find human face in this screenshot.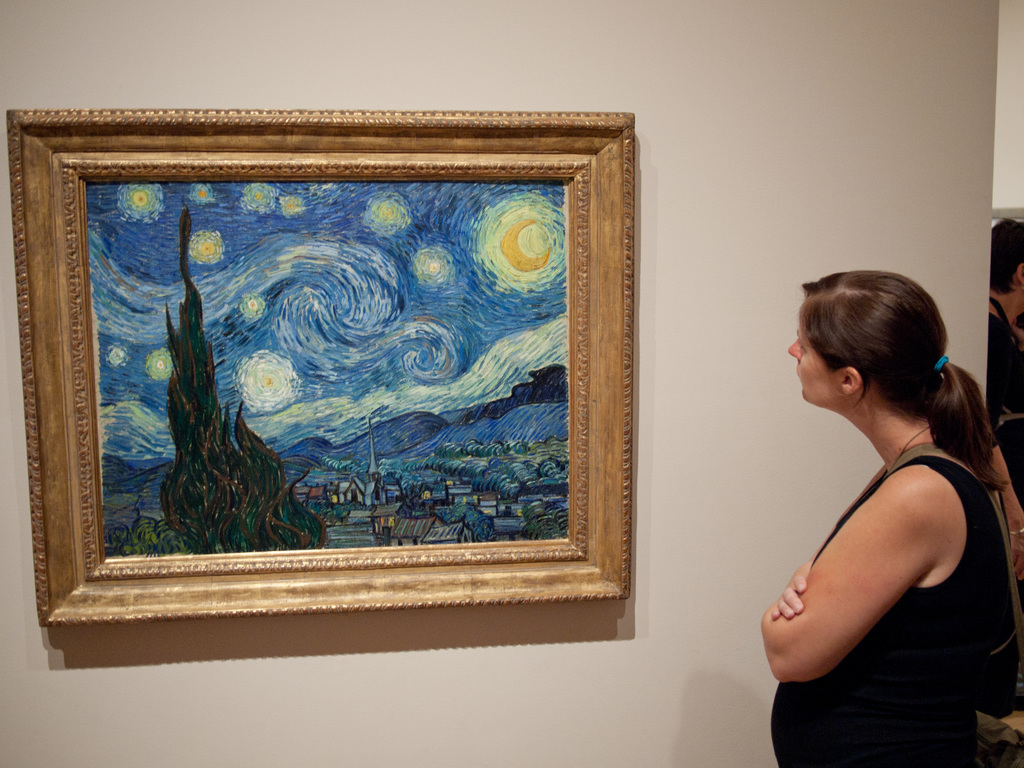
The bounding box for human face is box=[787, 310, 835, 410].
